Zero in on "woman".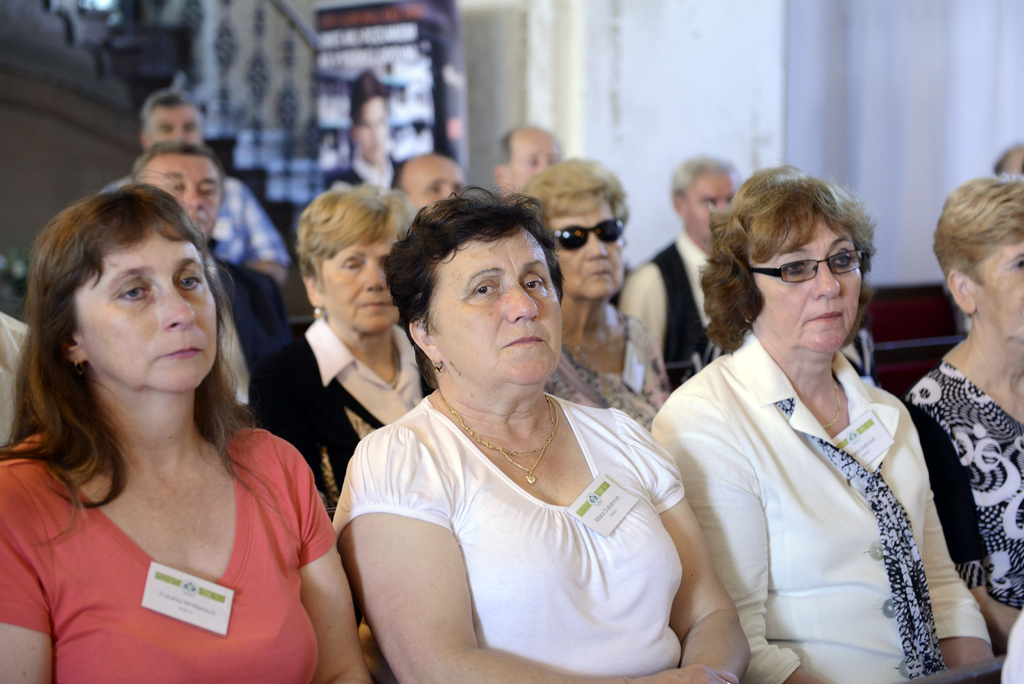
Zeroed in: BBox(515, 159, 682, 450).
